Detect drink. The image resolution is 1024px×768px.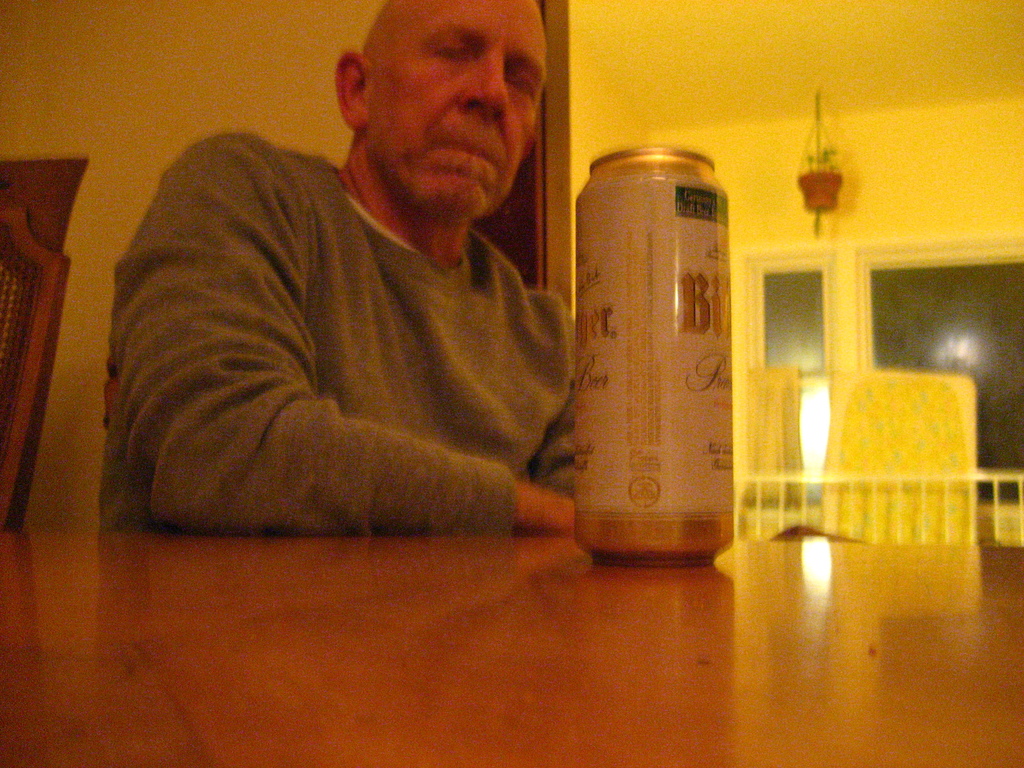
crop(547, 131, 743, 574).
